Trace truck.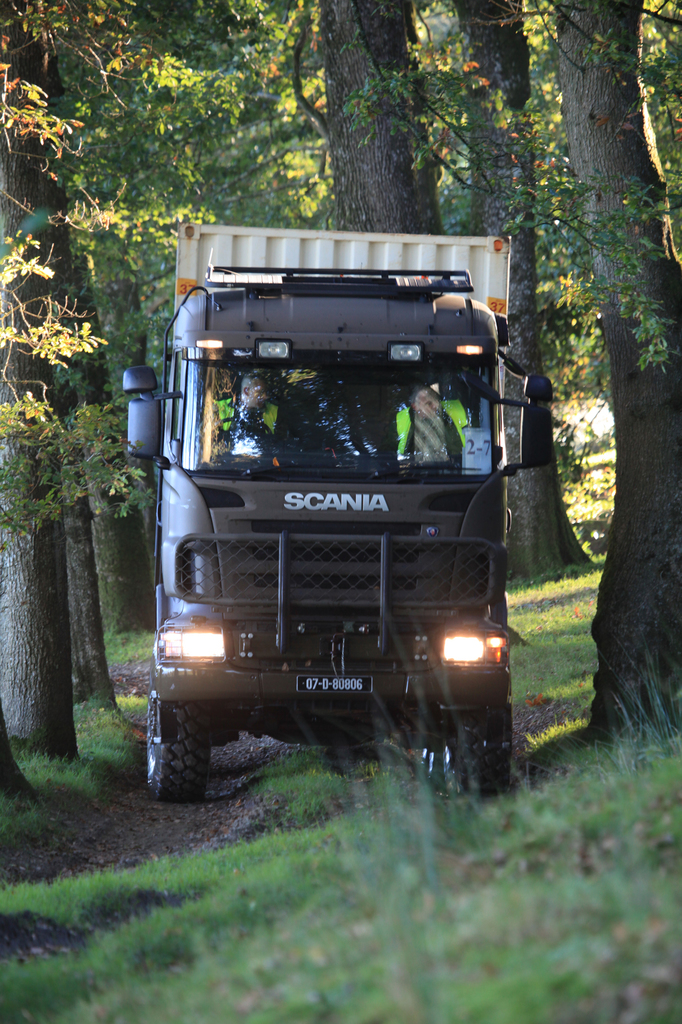
Traced to crop(130, 209, 543, 817).
